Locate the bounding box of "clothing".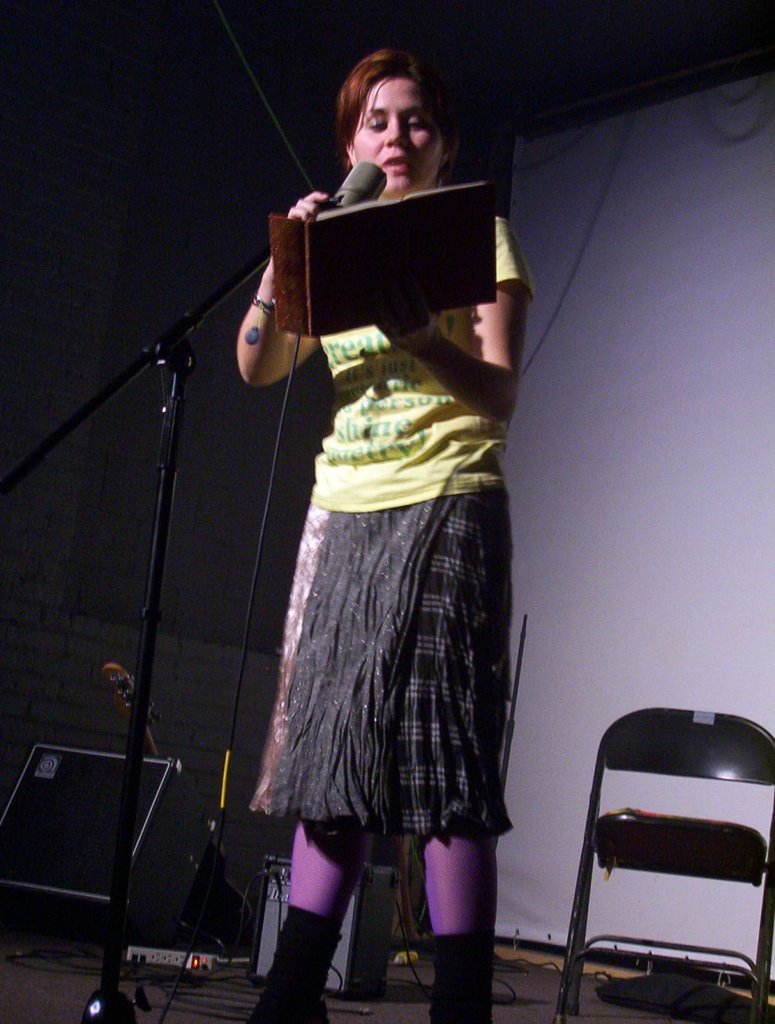
Bounding box: rect(291, 202, 528, 514).
